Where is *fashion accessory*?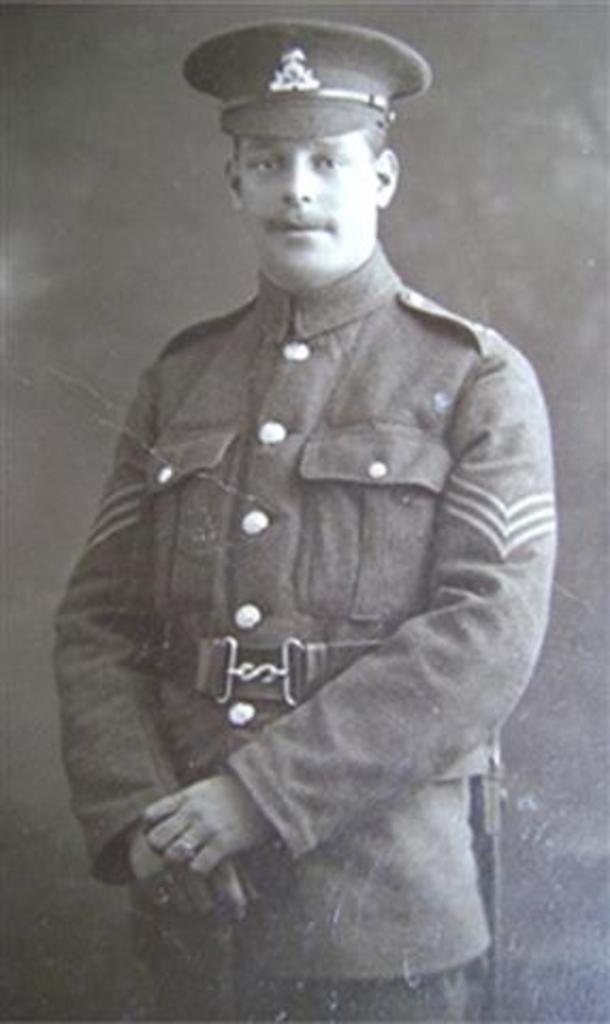
[left=181, top=19, right=429, bottom=145].
